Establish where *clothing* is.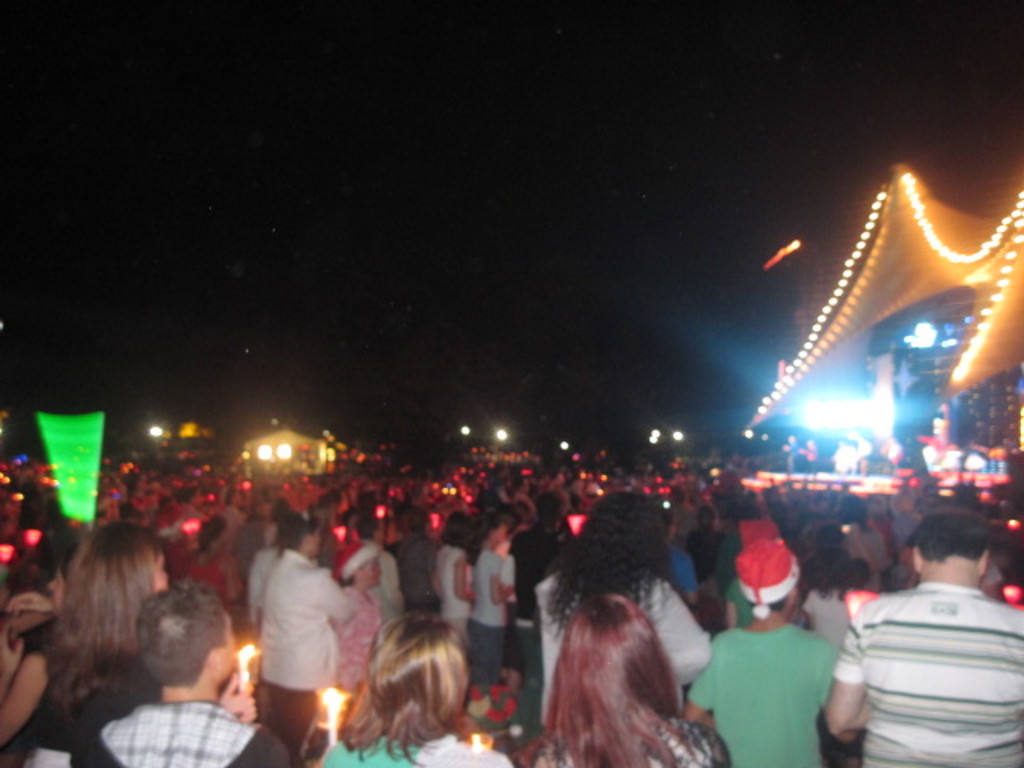
Established at left=341, top=541, right=416, bottom=608.
